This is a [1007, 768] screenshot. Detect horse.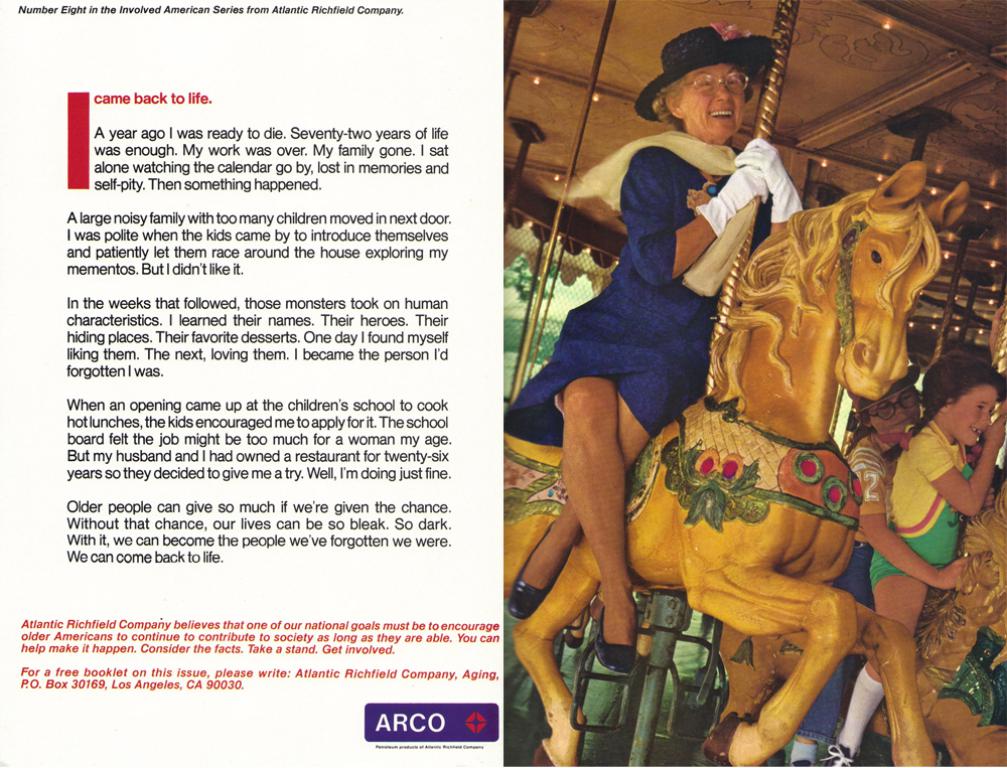
x1=502, y1=160, x2=971, y2=767.
